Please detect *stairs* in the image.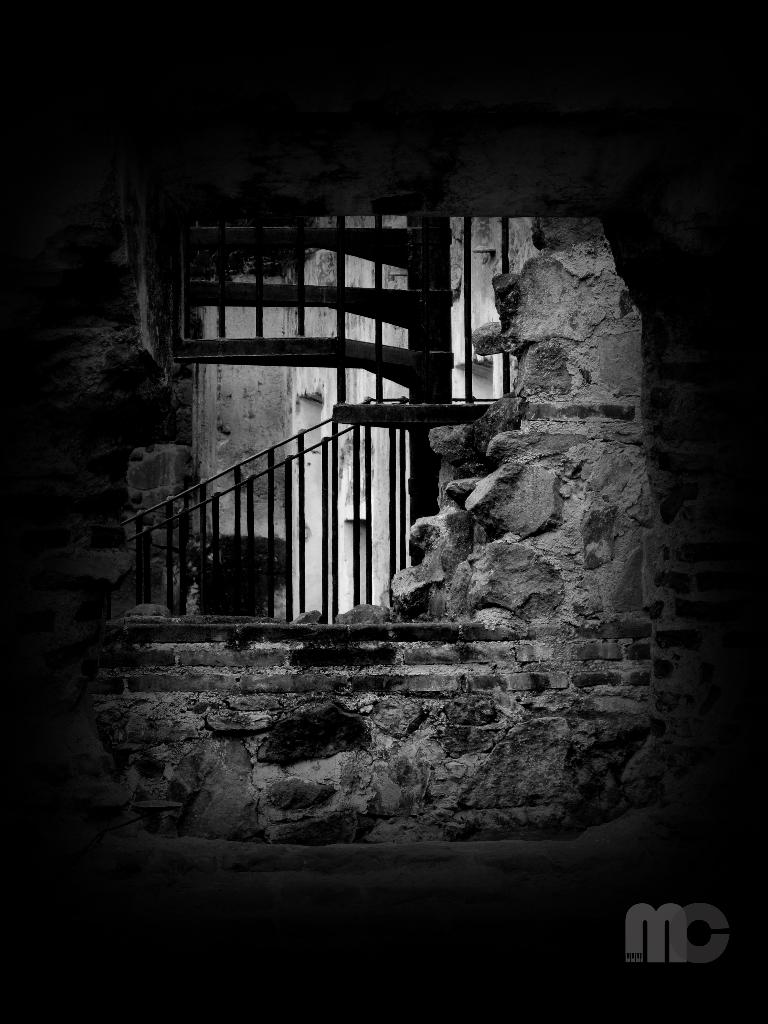
bbox=(174, 218, 456, 386).
